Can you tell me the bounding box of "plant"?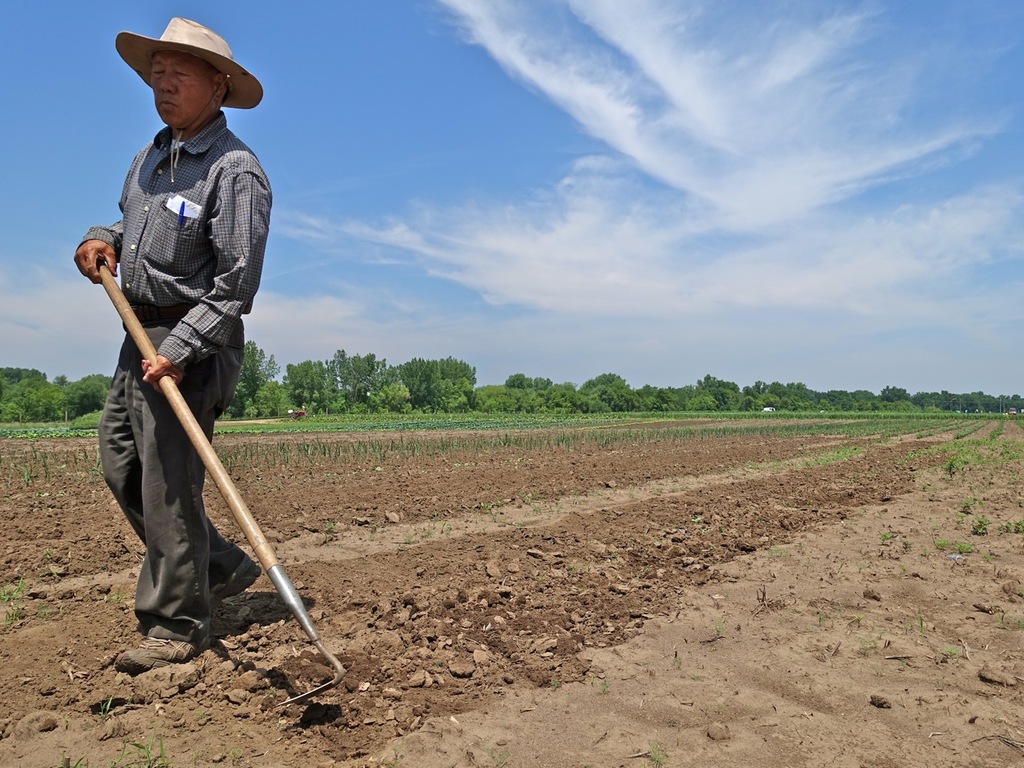
bbox=(669, 653, 684, 669).
